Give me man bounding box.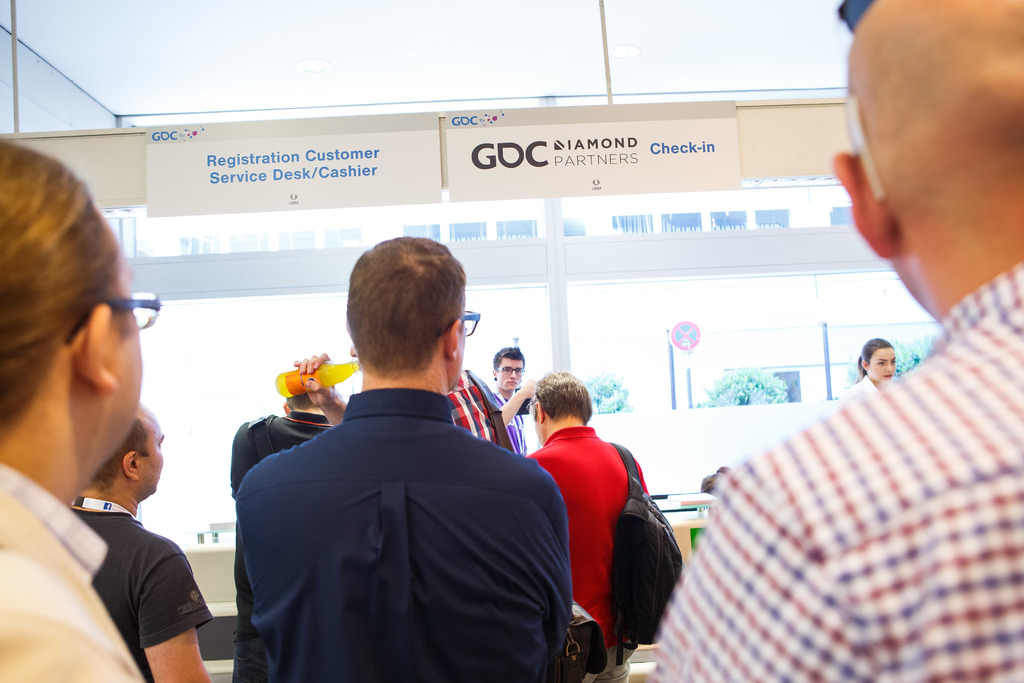
520, 369, 652, 682.
